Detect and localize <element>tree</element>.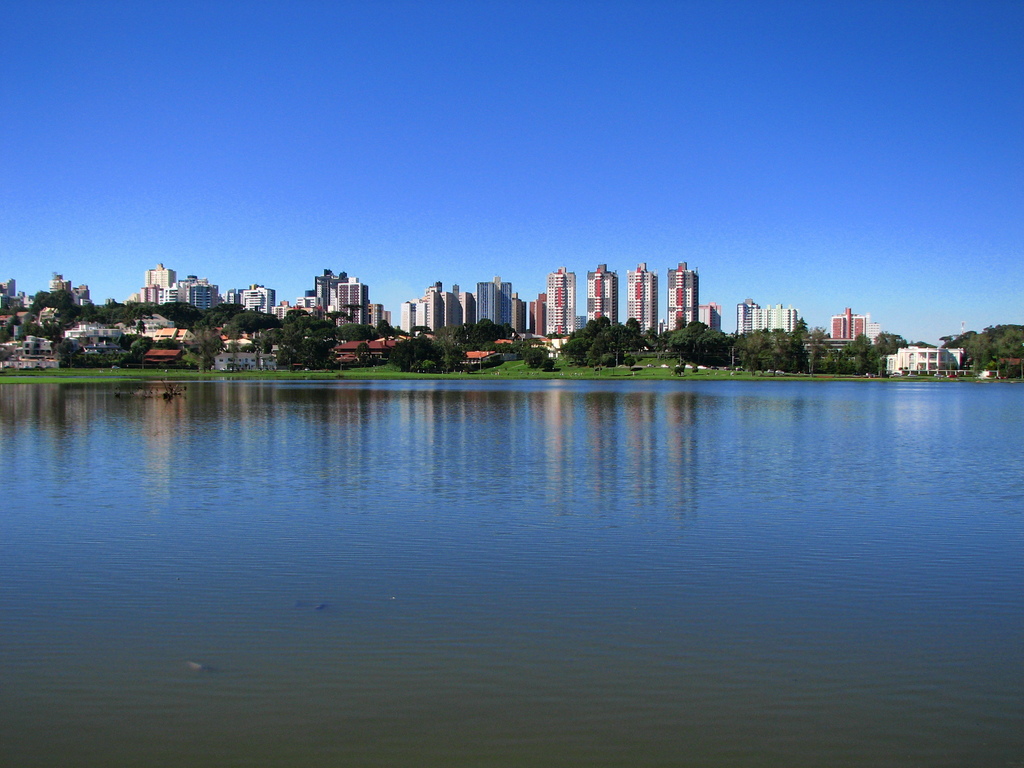
Localized at 389,331,430,367.
